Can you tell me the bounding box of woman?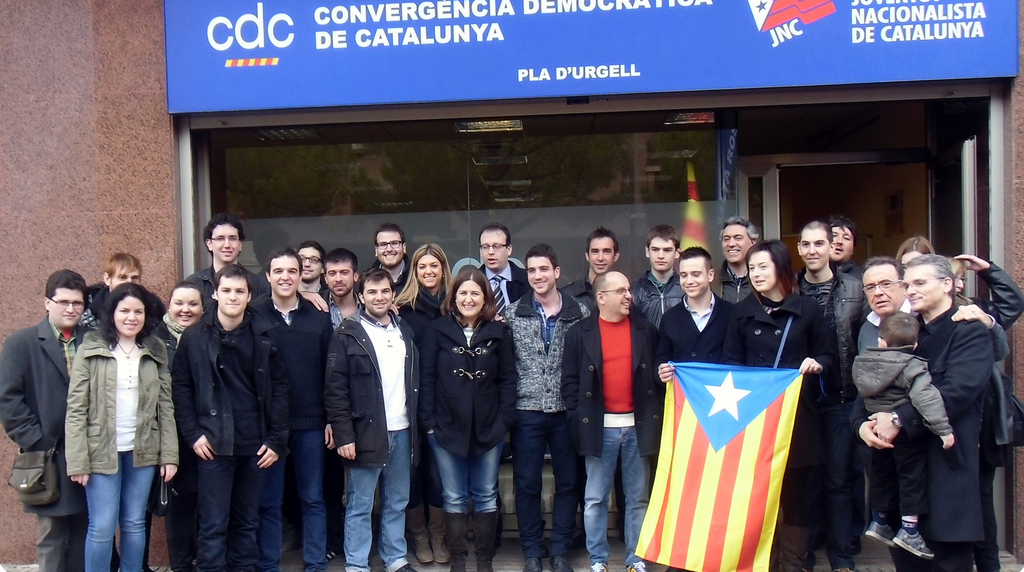
(x1=55, y1=261, x2=164, y2=569).
